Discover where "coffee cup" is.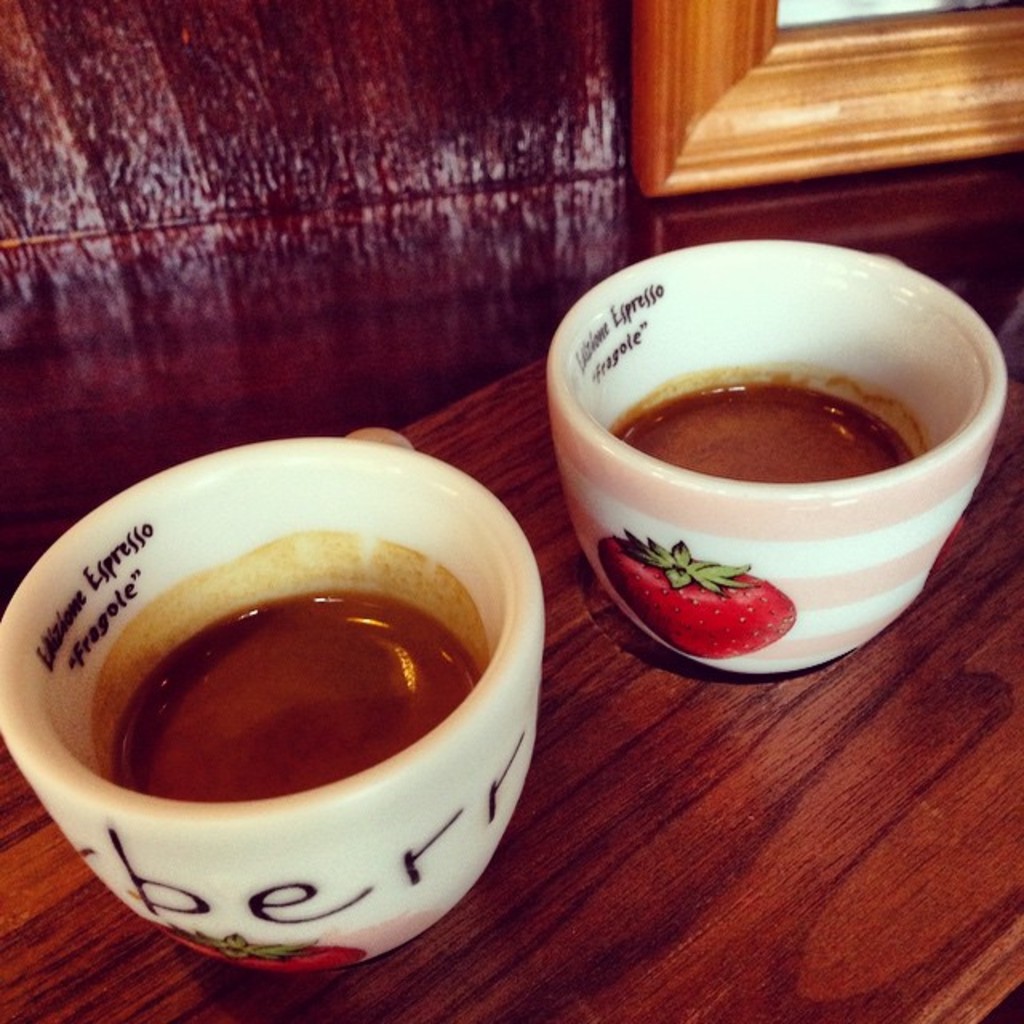
Discovered at [0,421,550,982].
